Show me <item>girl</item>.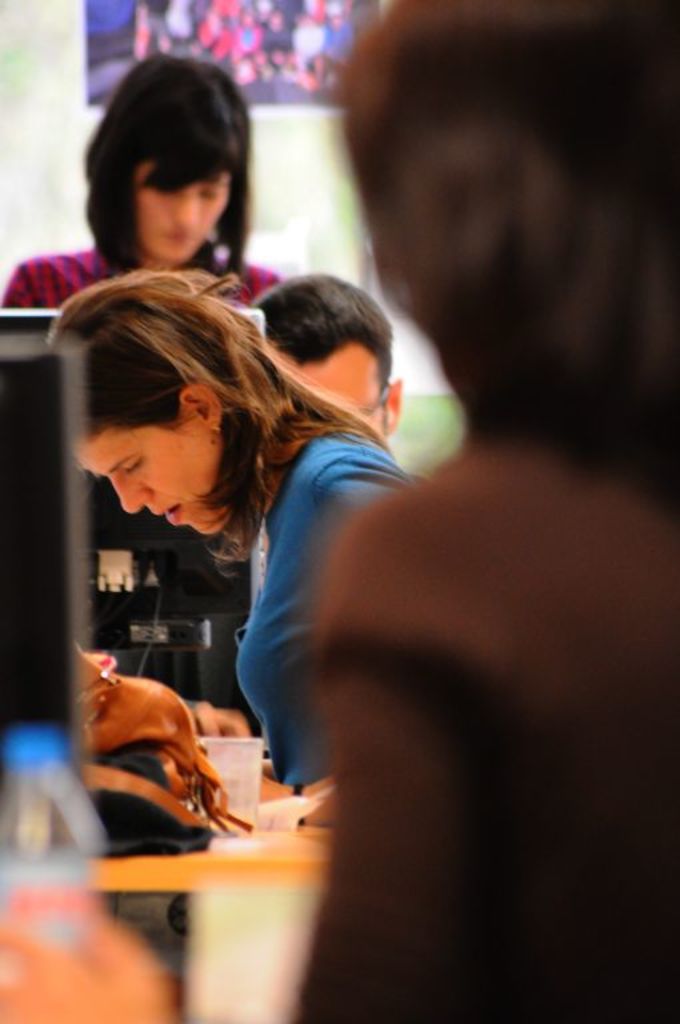
<item>girl</item> is here: {"x1": 0, "y1": 49, "x2": 289, "y2": 308}.
